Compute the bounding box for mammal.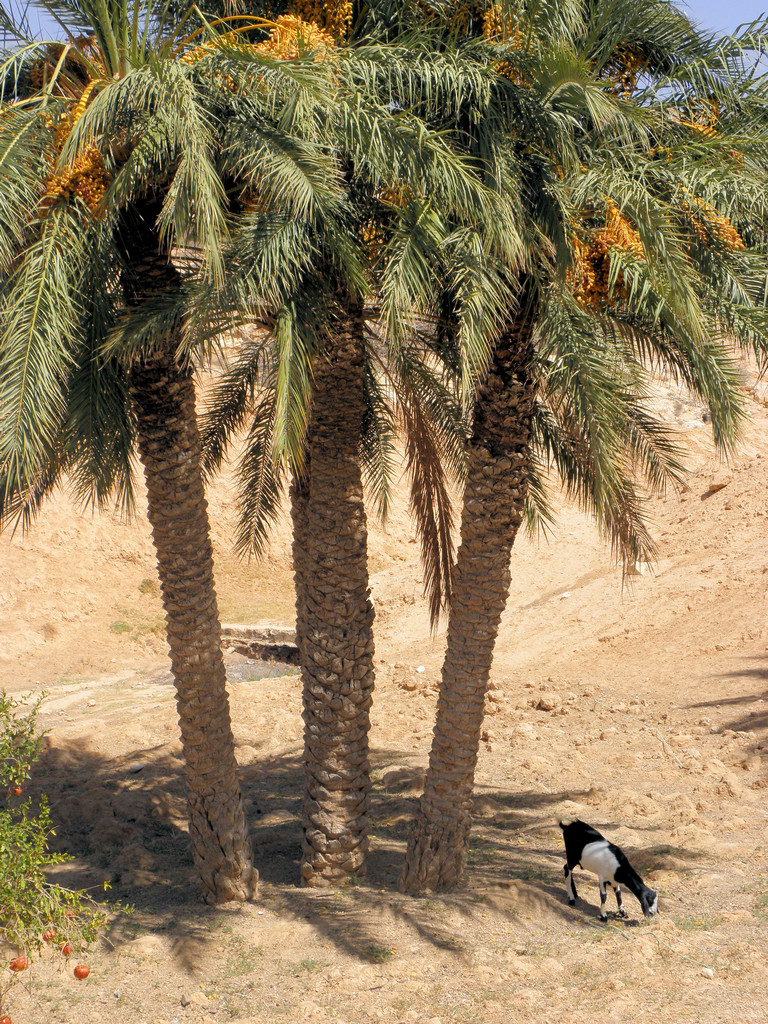
l=564, t=824, r=667, b=919.
